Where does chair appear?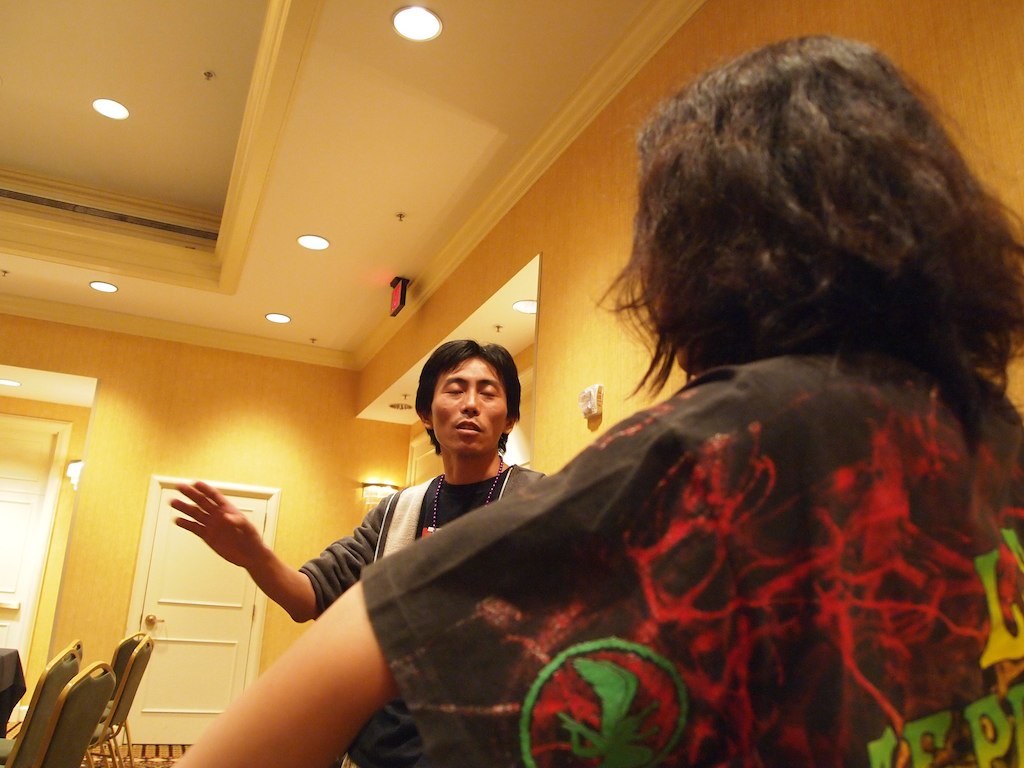
Appears at (81, 635, 153, 766).
